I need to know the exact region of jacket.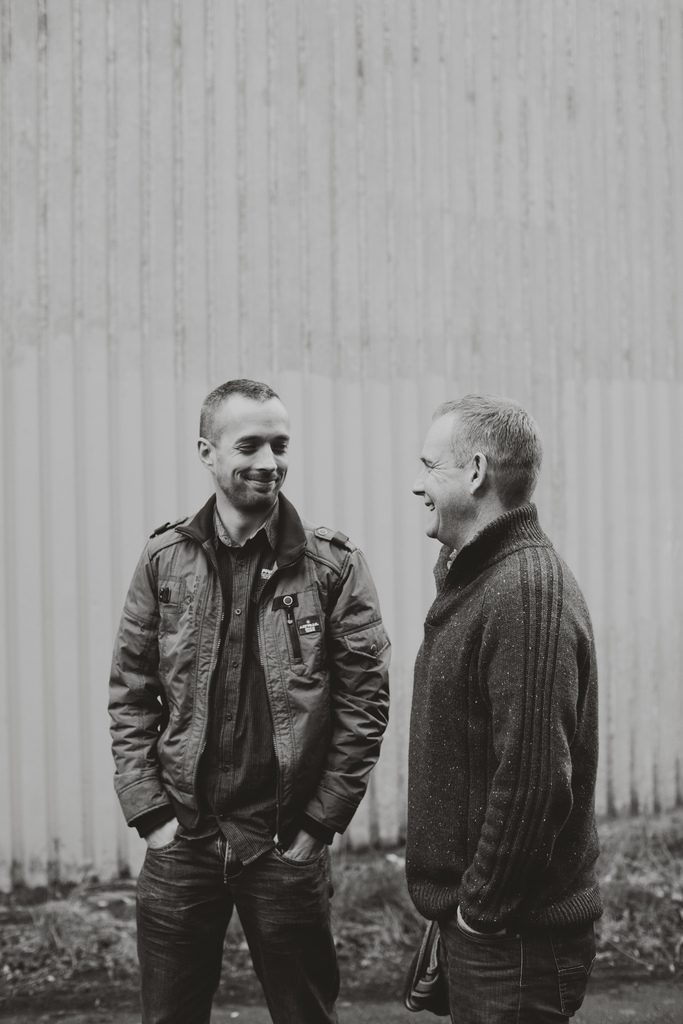
Region: [left=395, top=499, right=616, bottom=941].
